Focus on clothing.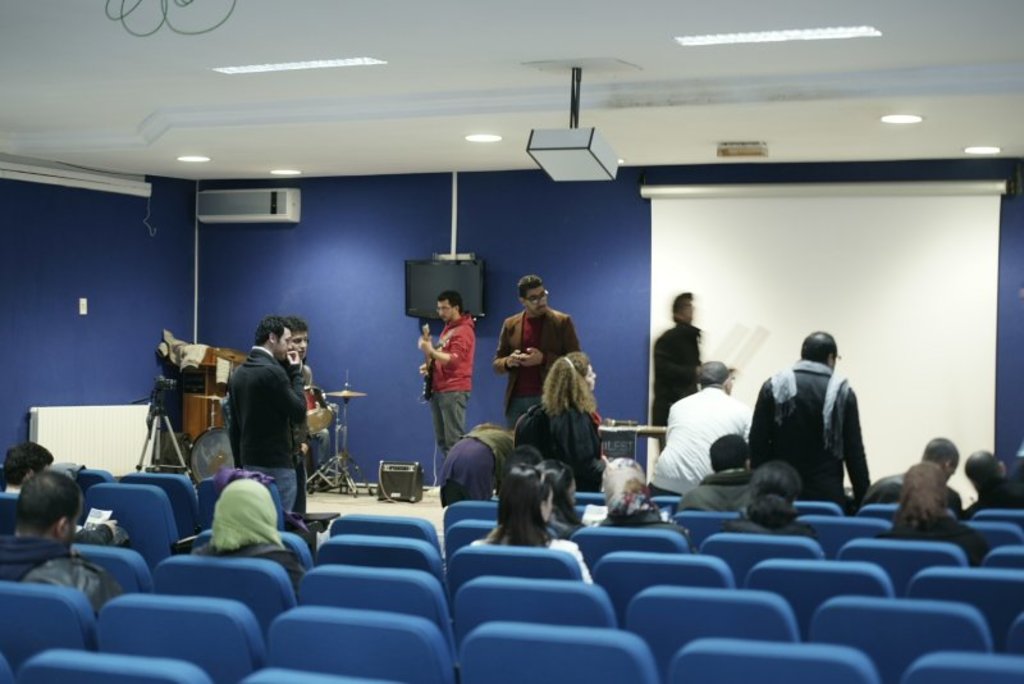
Focused at bbox=(655, 315, 704, 428).
